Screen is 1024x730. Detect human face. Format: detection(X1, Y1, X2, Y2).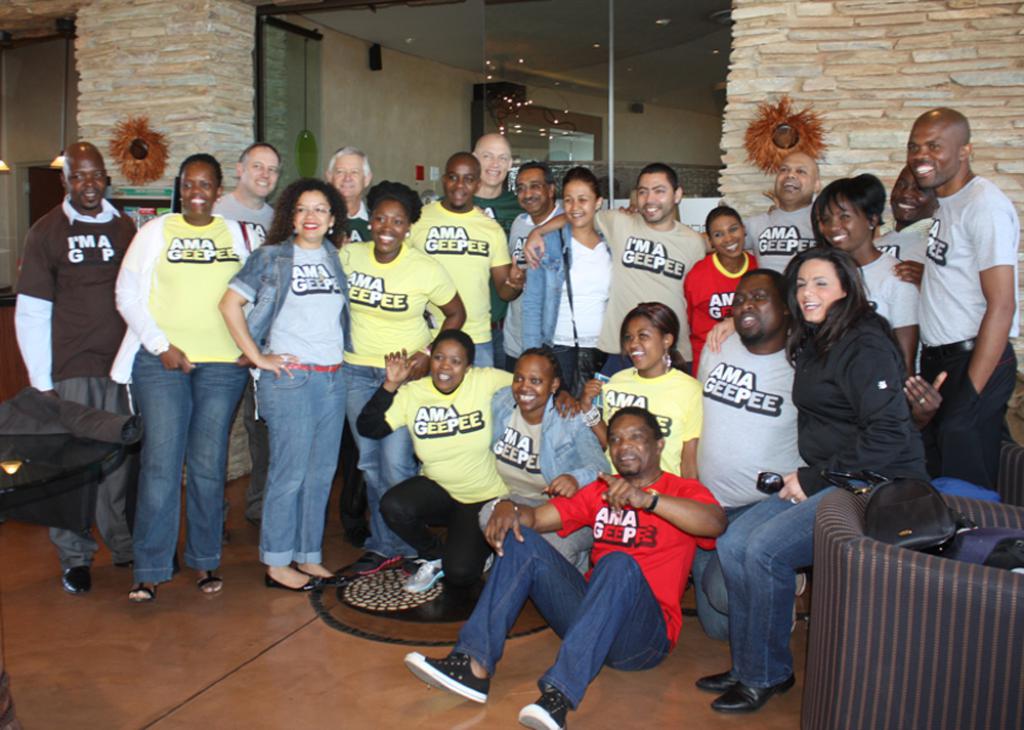
detection(328, 156, 365, 196).
